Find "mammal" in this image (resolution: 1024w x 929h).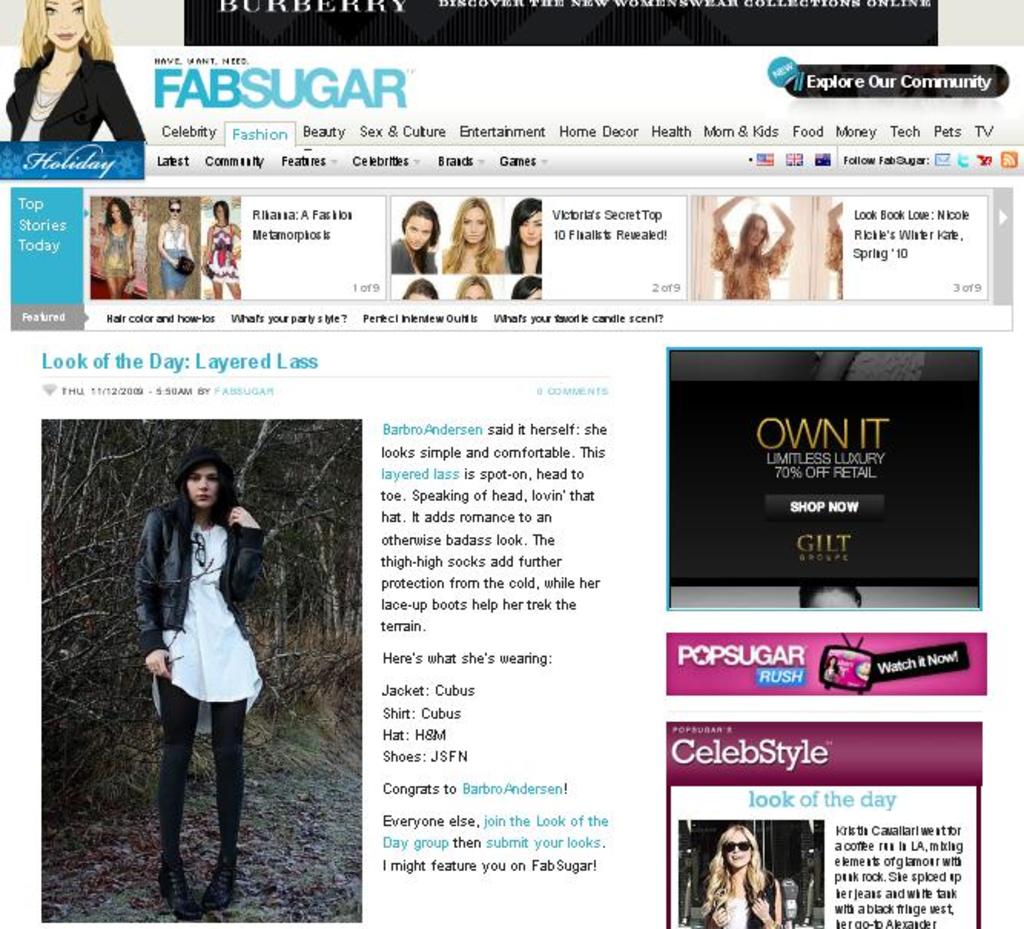
138 467 269 891.
